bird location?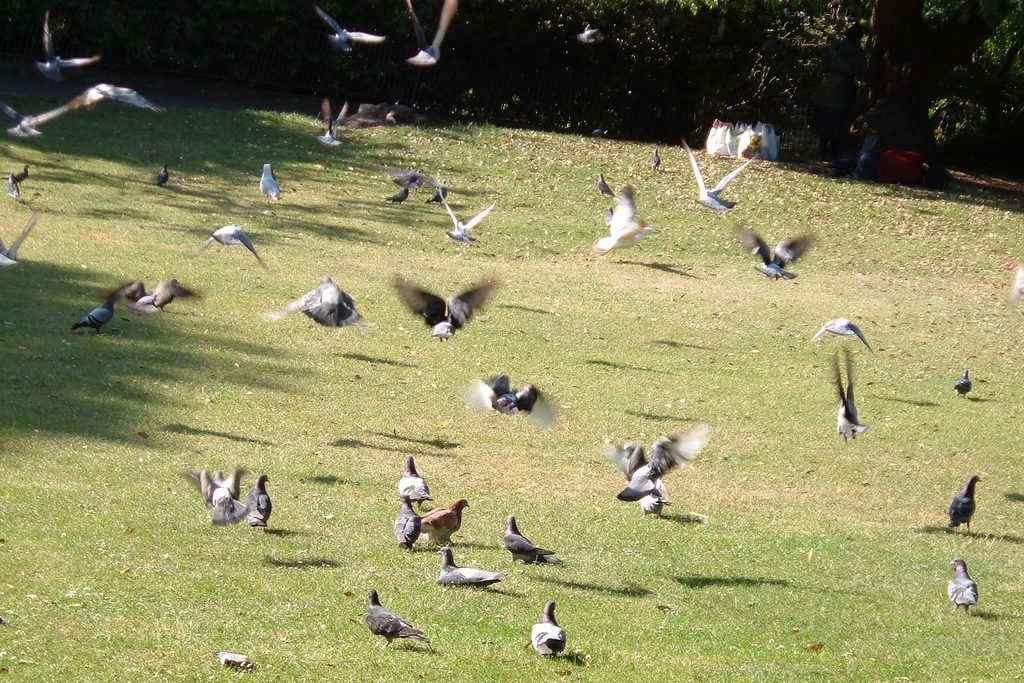
bbox=[523, 597, 571, 659]
